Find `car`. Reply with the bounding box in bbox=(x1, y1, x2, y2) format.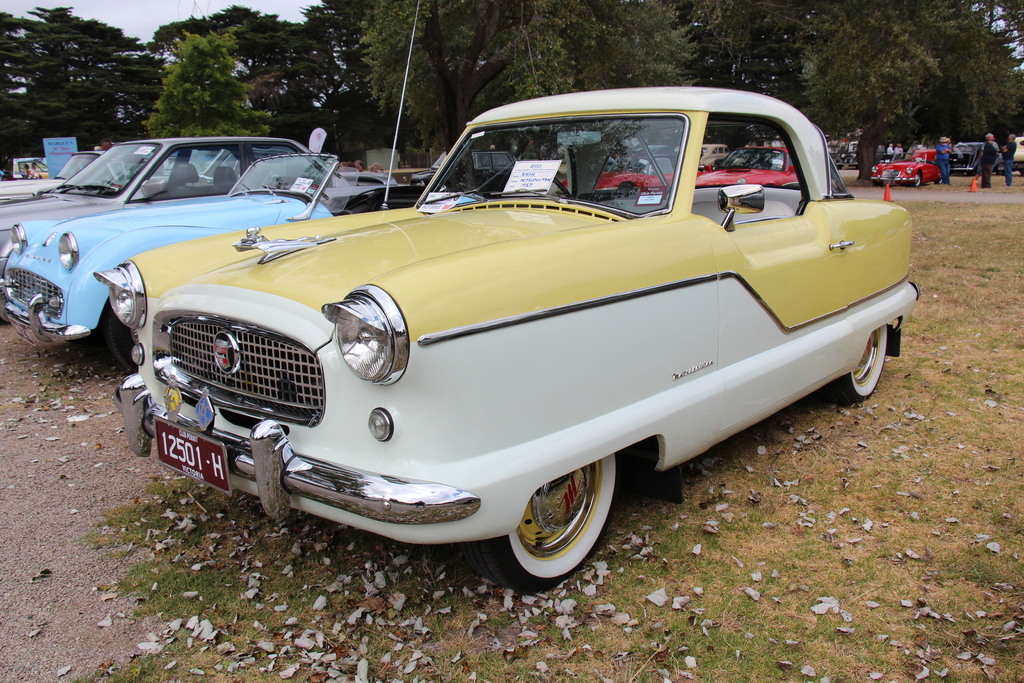
bbox=(0, 153, 425, 366).
